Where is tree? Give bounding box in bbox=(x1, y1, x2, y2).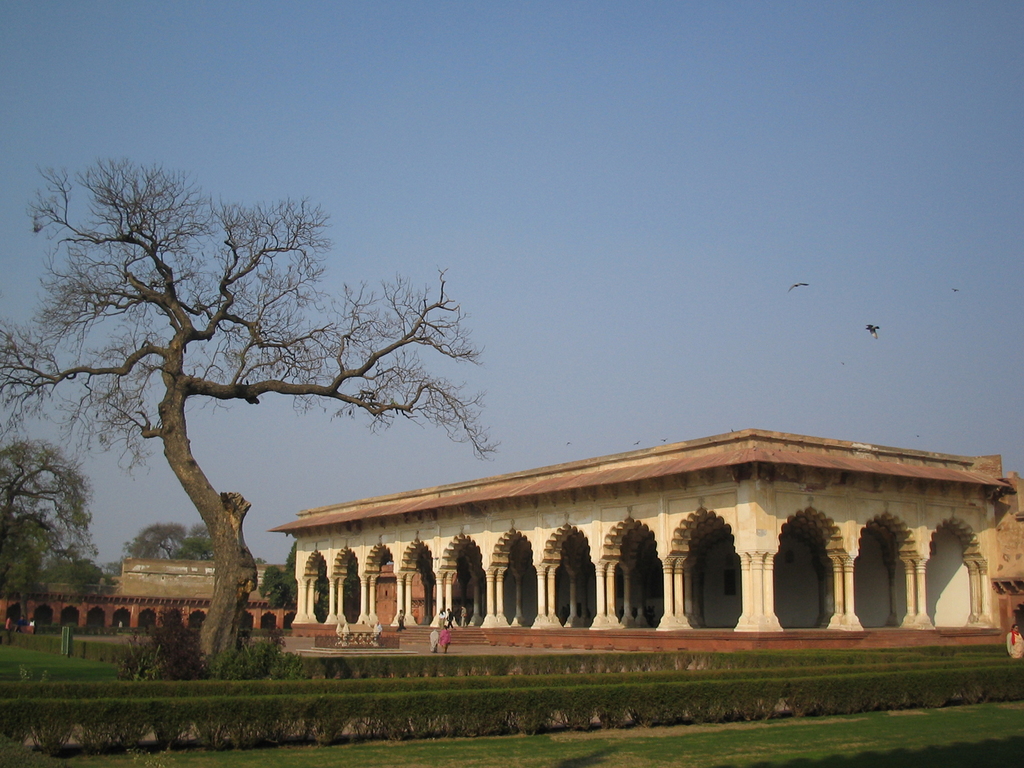
bbox=(126, 522, 215, 561).
